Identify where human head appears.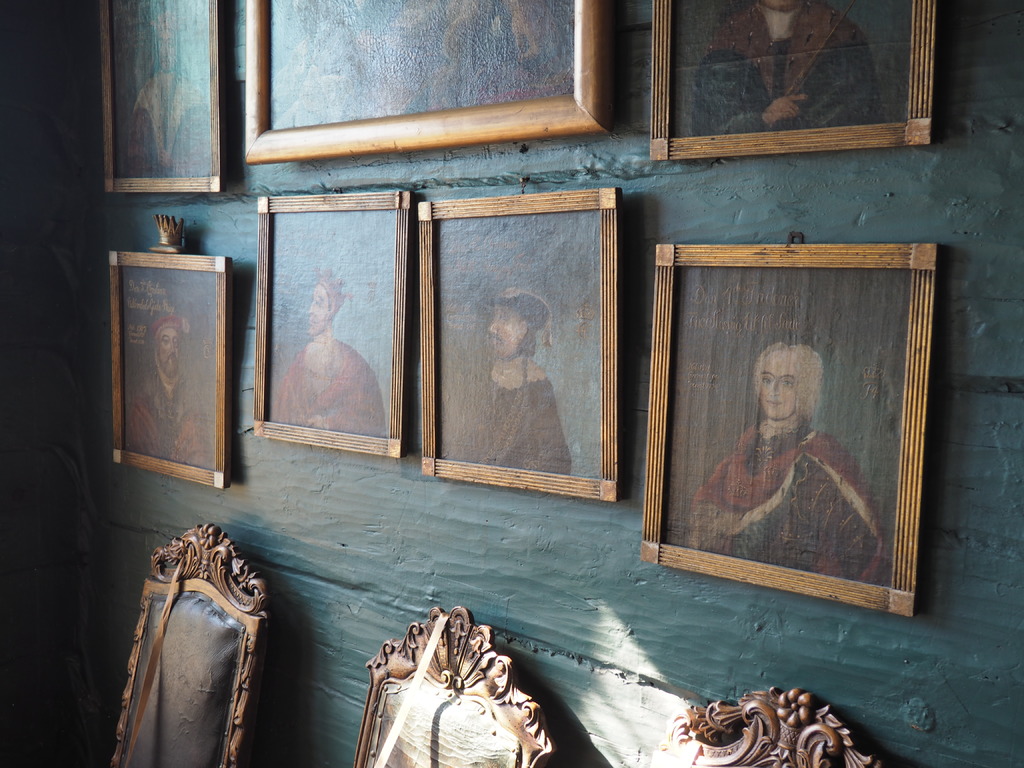
Appears at 746, 342, 823, 419.
